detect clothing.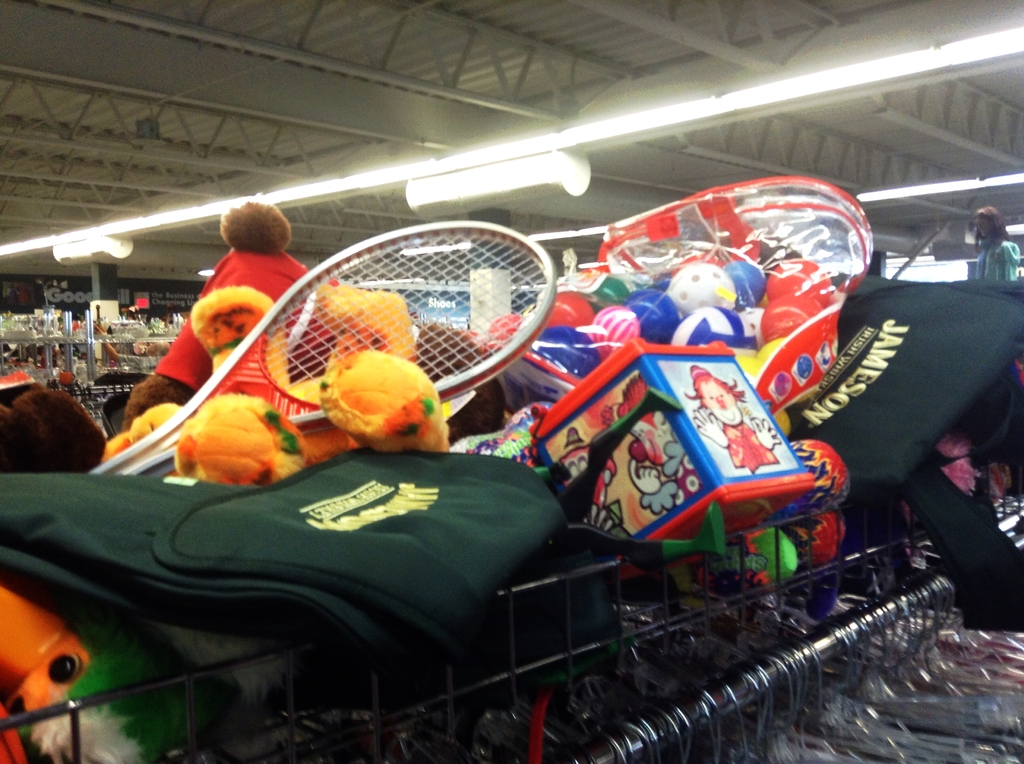
Detected at {"x1": 147, "y1": 236, "x2": 322, "y2": 429}.
